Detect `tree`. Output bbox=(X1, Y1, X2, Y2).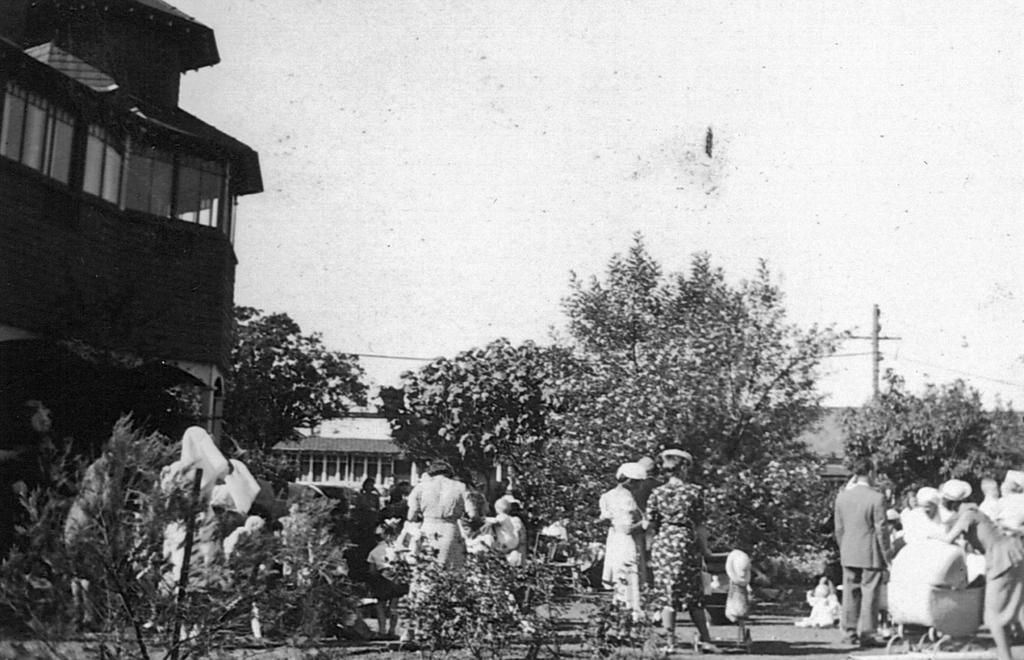
bbox=(479, 236, 847, 538).
